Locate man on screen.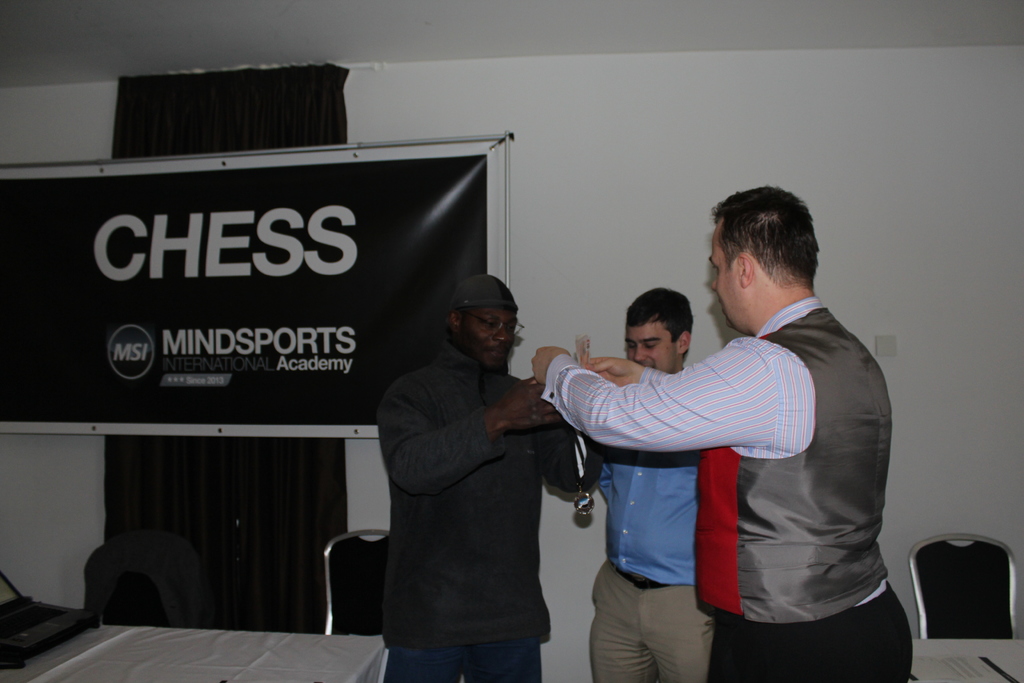
On screen at x1=378, y1=276, x2=606, y2=682.
